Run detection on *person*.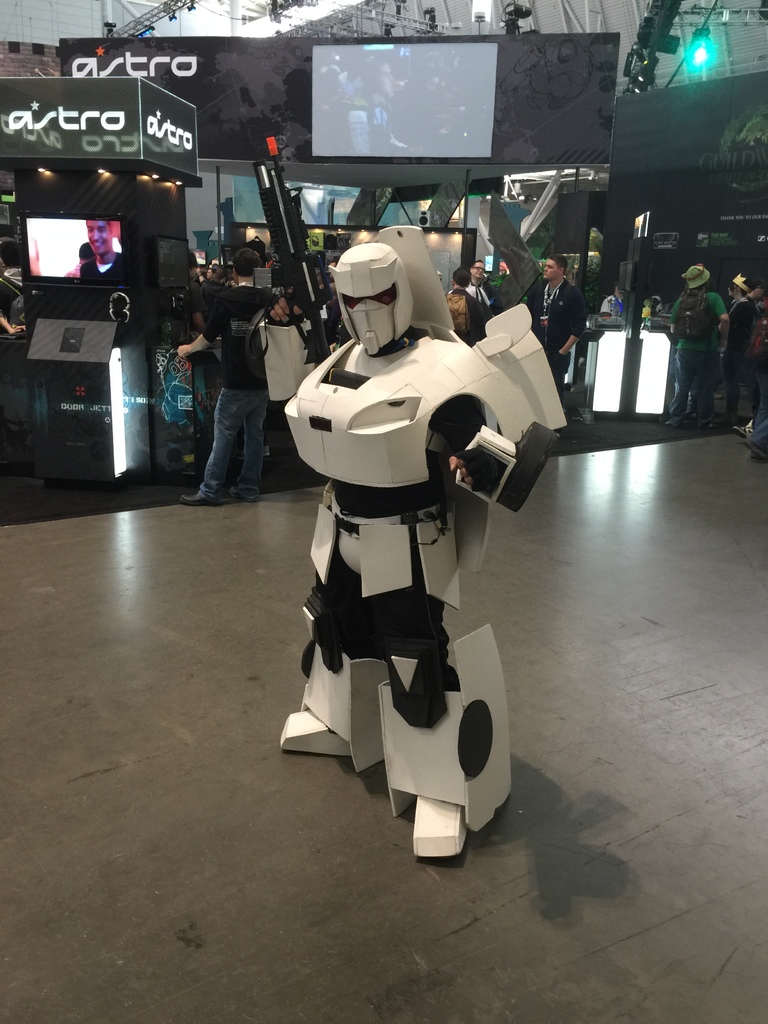
Result: (668, 264, 729, 425).
